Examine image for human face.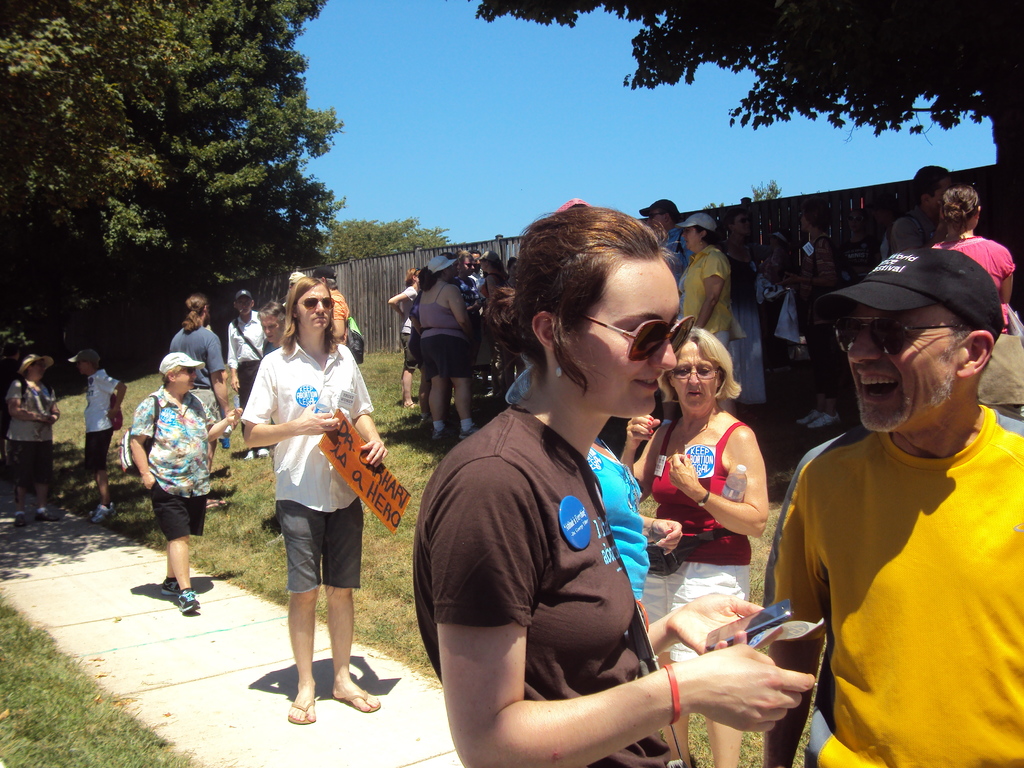
Examination result: [566, 258, 680, 415].
